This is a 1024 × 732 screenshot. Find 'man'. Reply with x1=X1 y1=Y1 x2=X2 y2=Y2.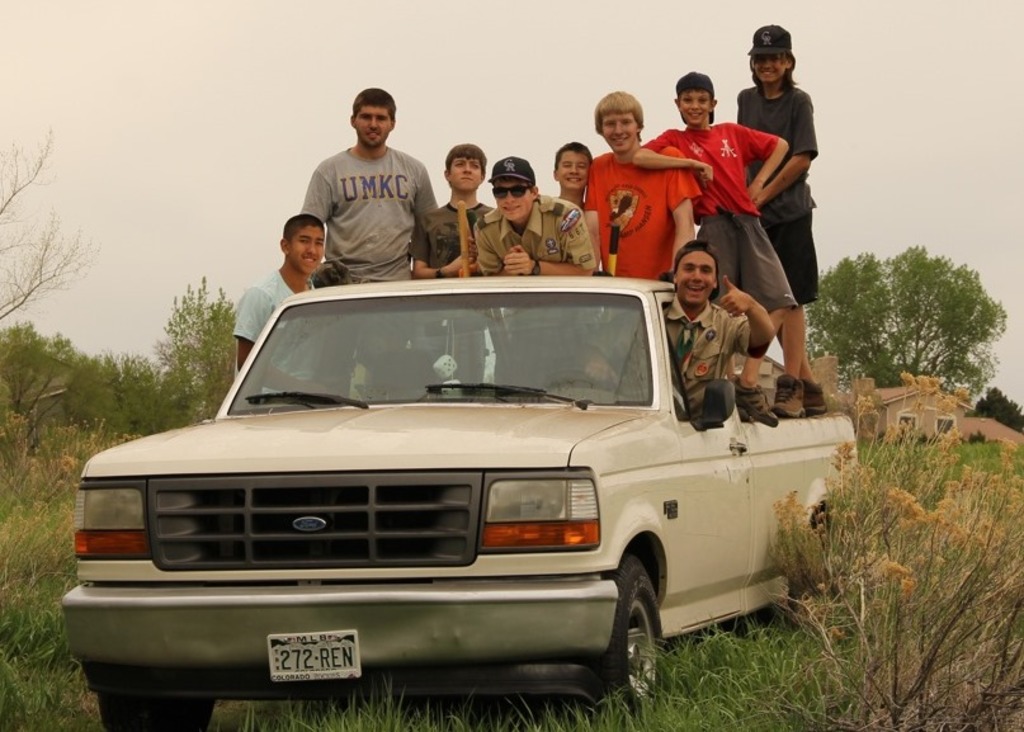
x1=414 y1=141 x2=494 y2=396.
